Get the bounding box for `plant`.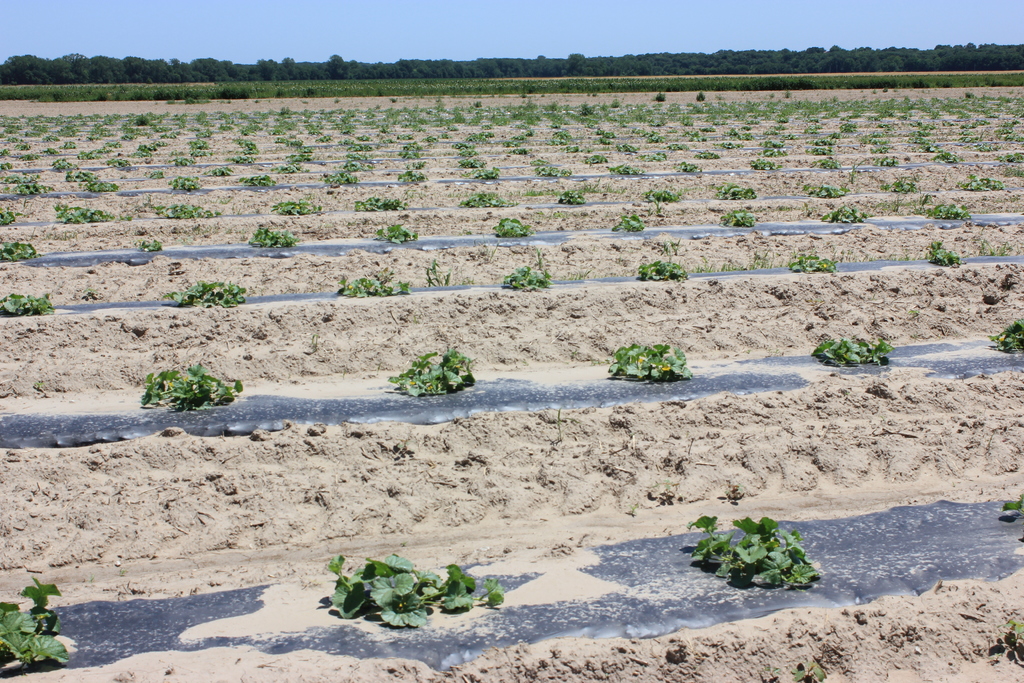
[52,199,111,227].
